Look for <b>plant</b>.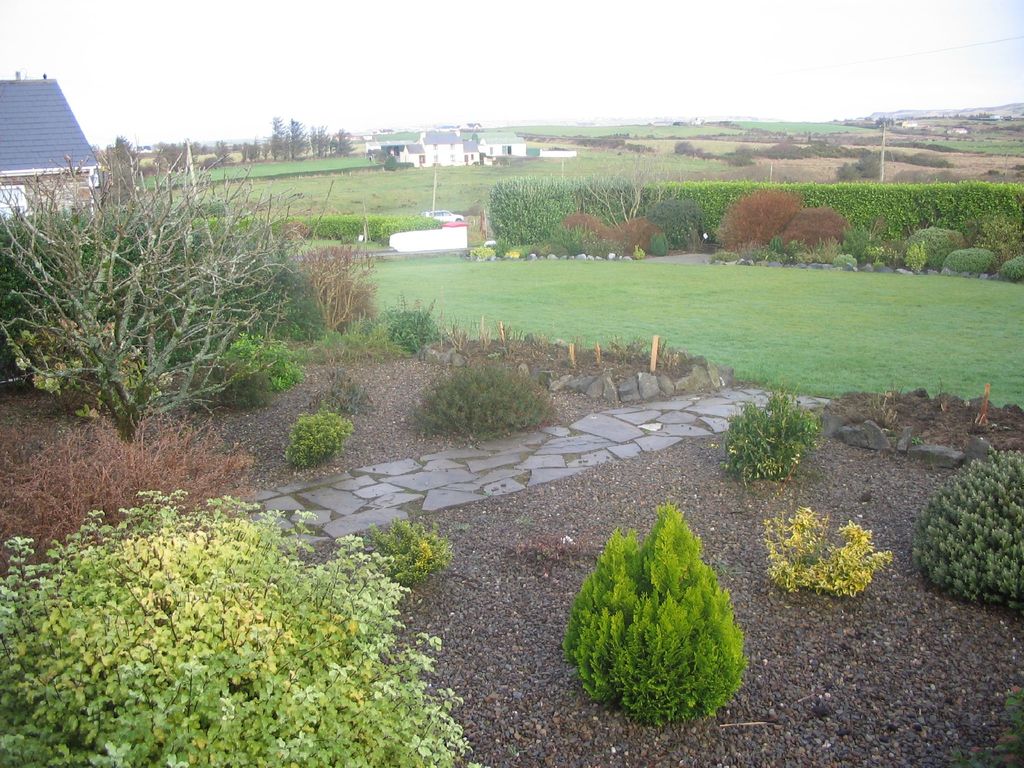
Found: [463, 246, 499, 259].
